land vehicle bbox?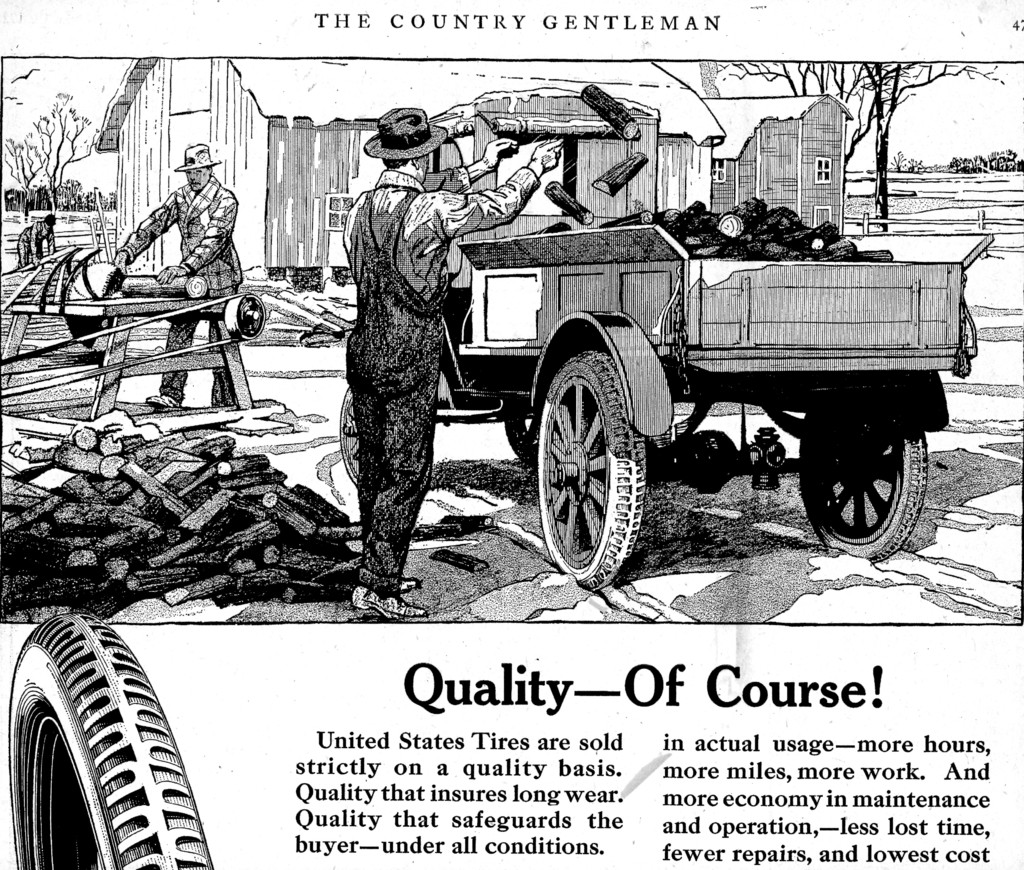
BBox(436, 56, 980, 593)
